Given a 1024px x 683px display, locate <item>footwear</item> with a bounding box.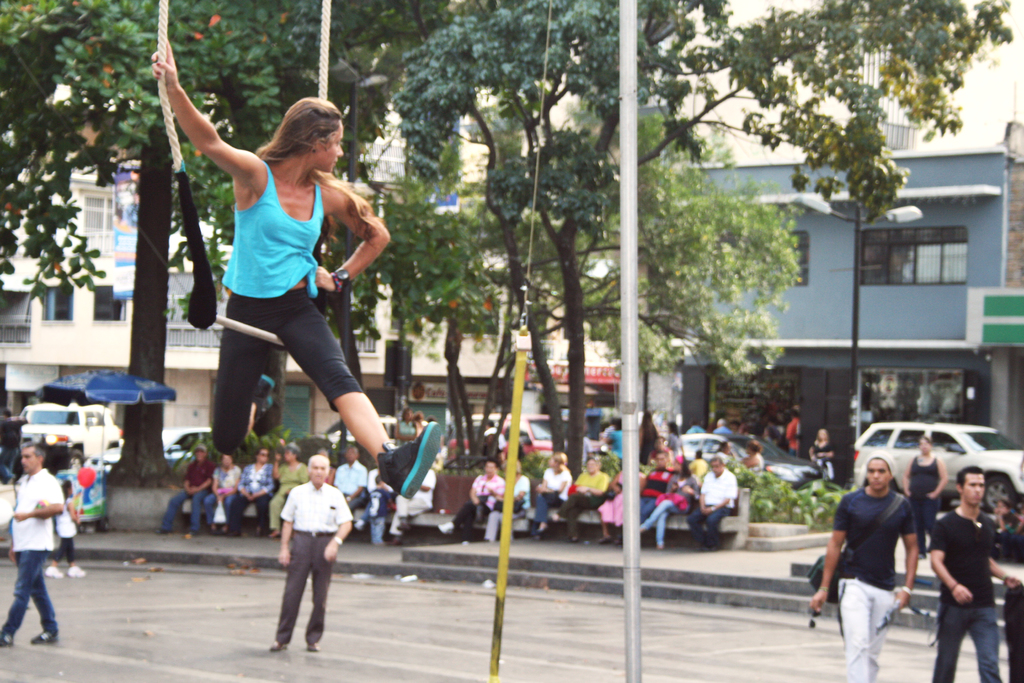
Located: bbox(386, 538, 404, 546).
